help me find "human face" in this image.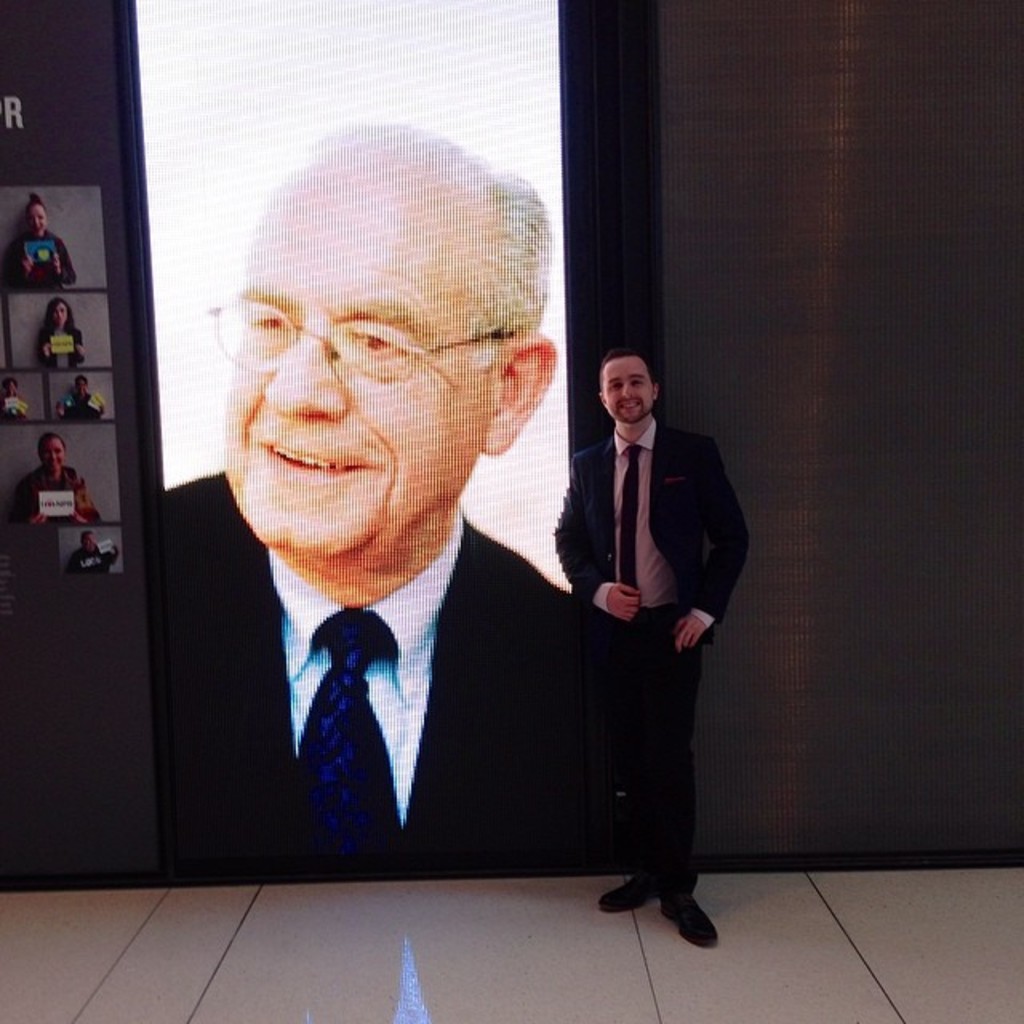
Found it: crop(29, 205, 45, 237).
